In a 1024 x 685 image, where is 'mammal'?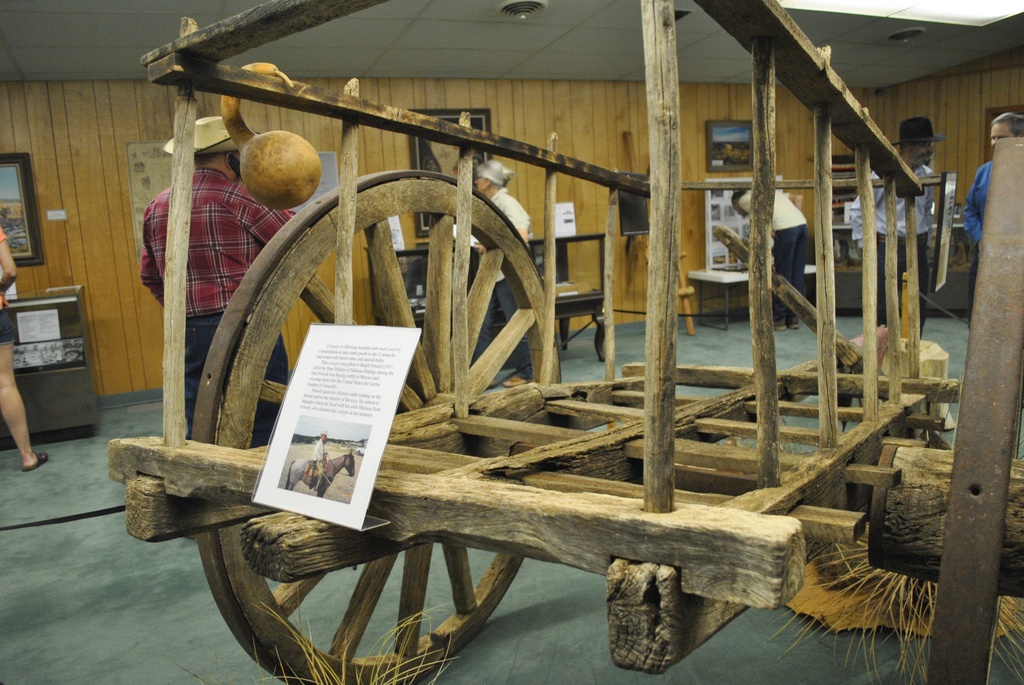
select_region(471, 157, 538, 386).
